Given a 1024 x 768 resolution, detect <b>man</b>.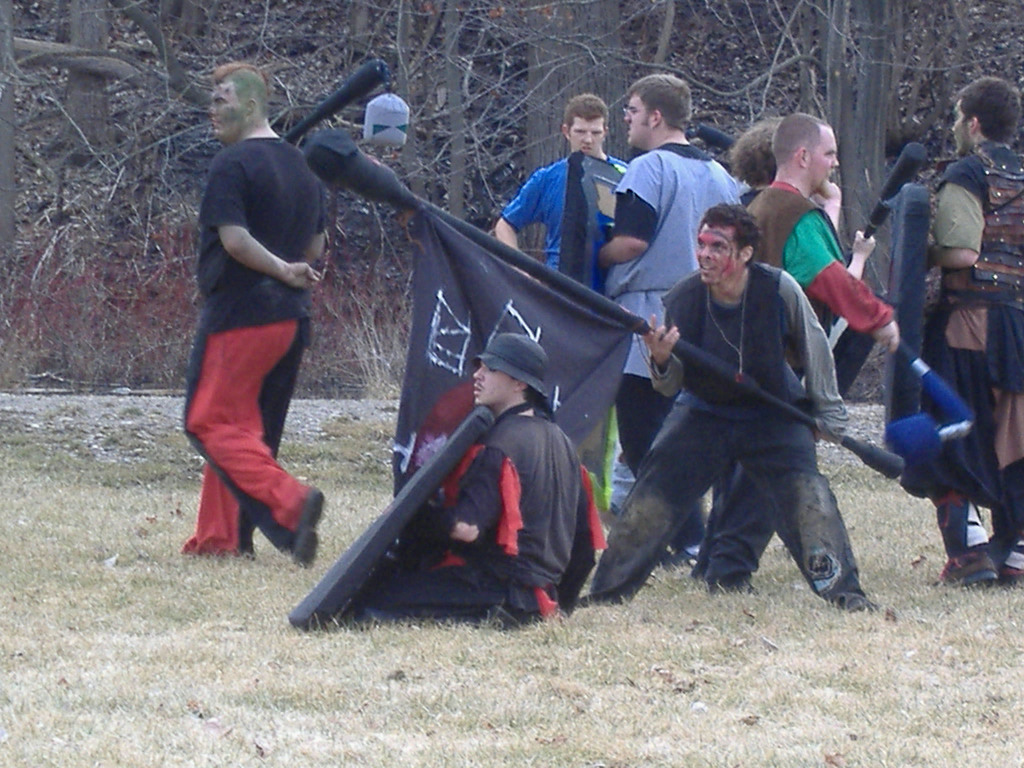
select_region(491, 94, 627, 512).
